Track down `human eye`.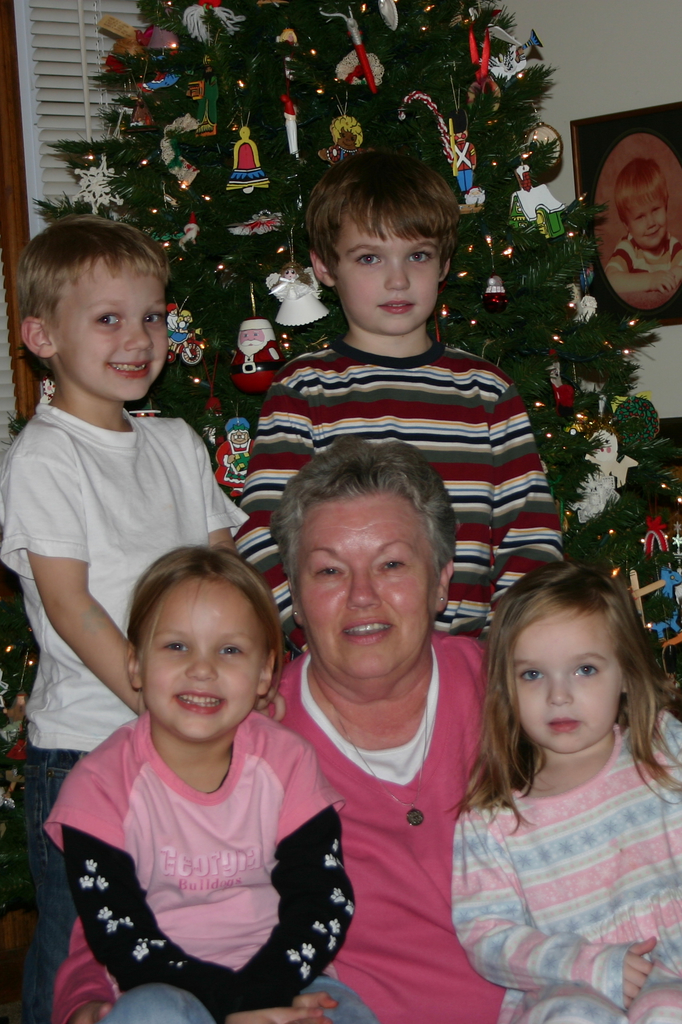
Tracked to [x1=97, y1=308, x2=120, y2=331].
